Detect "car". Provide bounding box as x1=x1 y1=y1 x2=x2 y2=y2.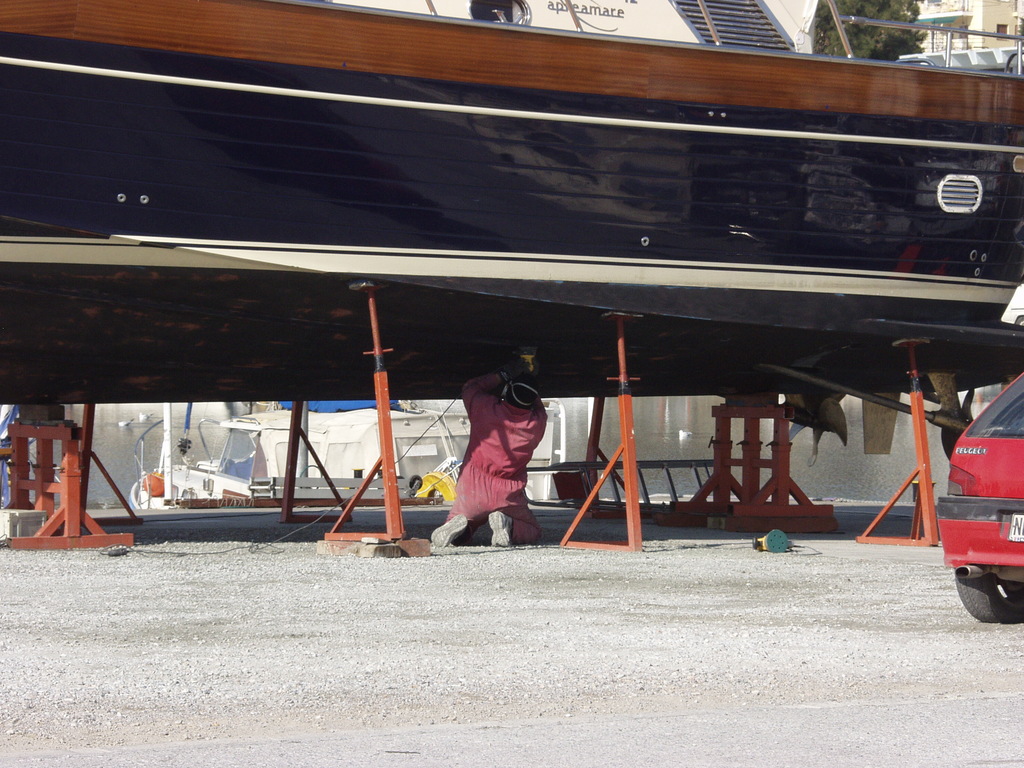
x1=937 y1=371 x2=1023 y2=624.
